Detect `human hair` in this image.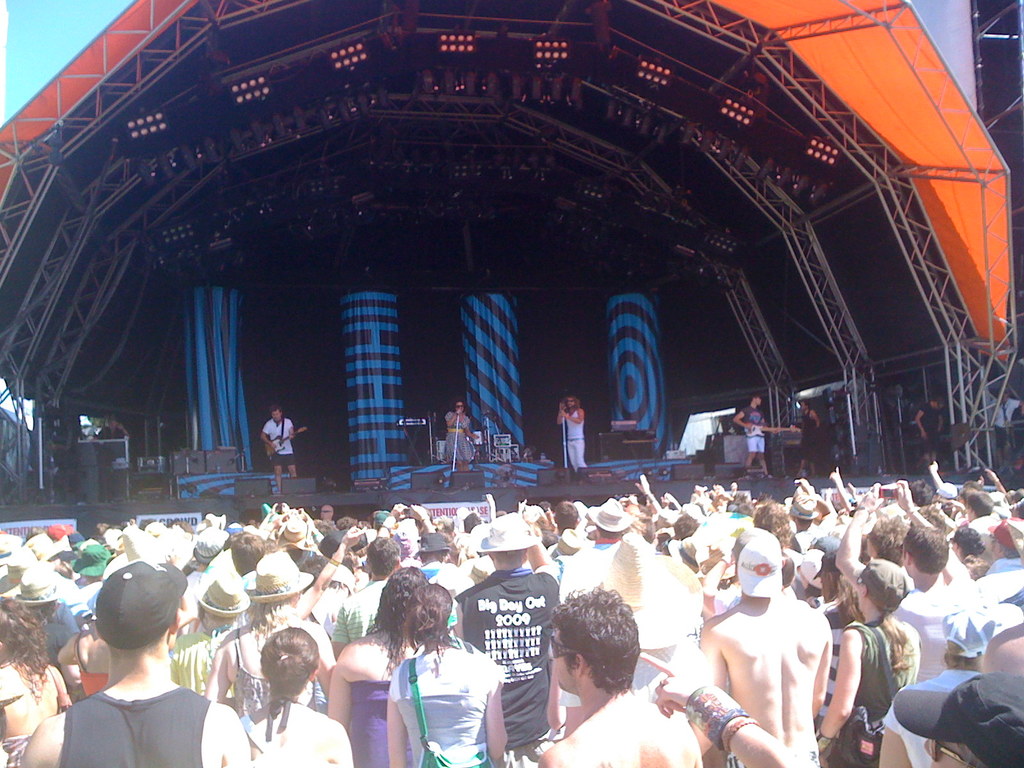
Detection: bbox=[593, 524, 620, 541].
